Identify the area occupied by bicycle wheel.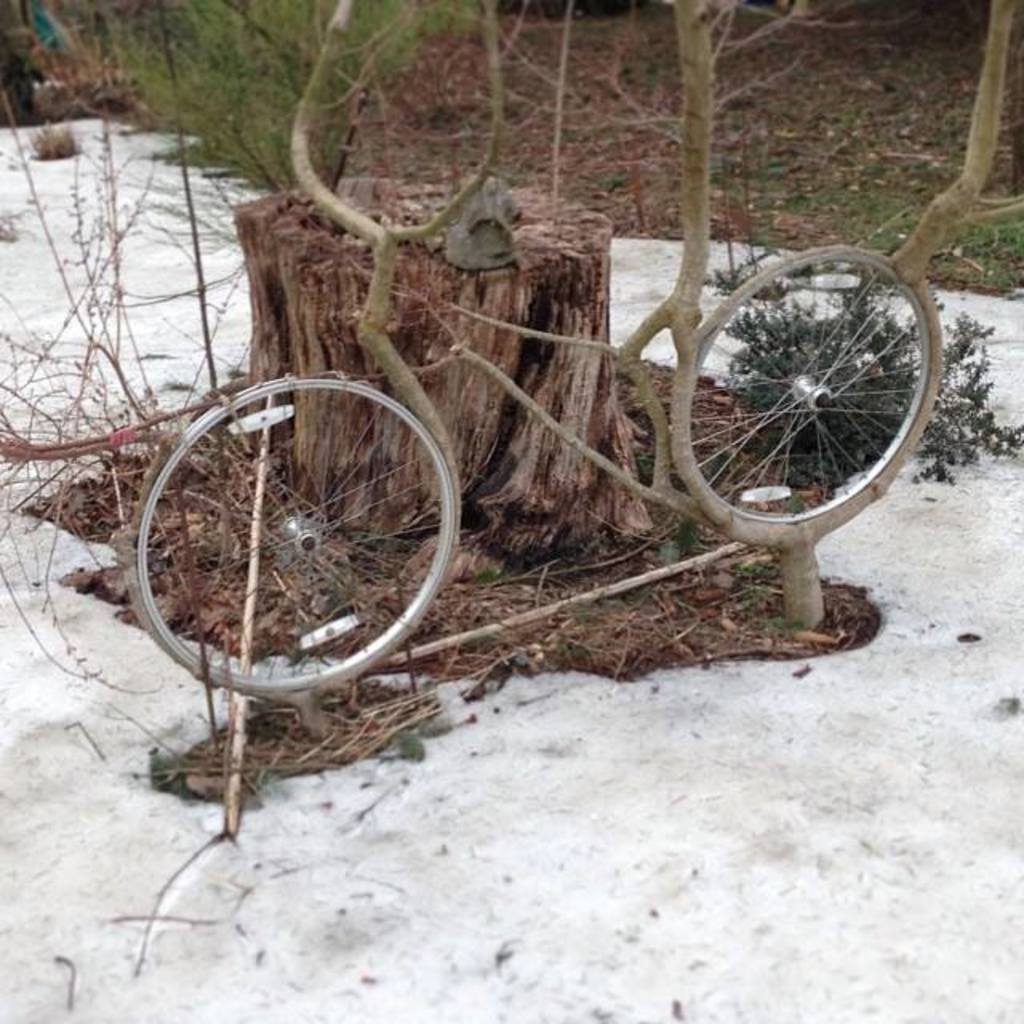
Area: 130, 373, 451, 701.
